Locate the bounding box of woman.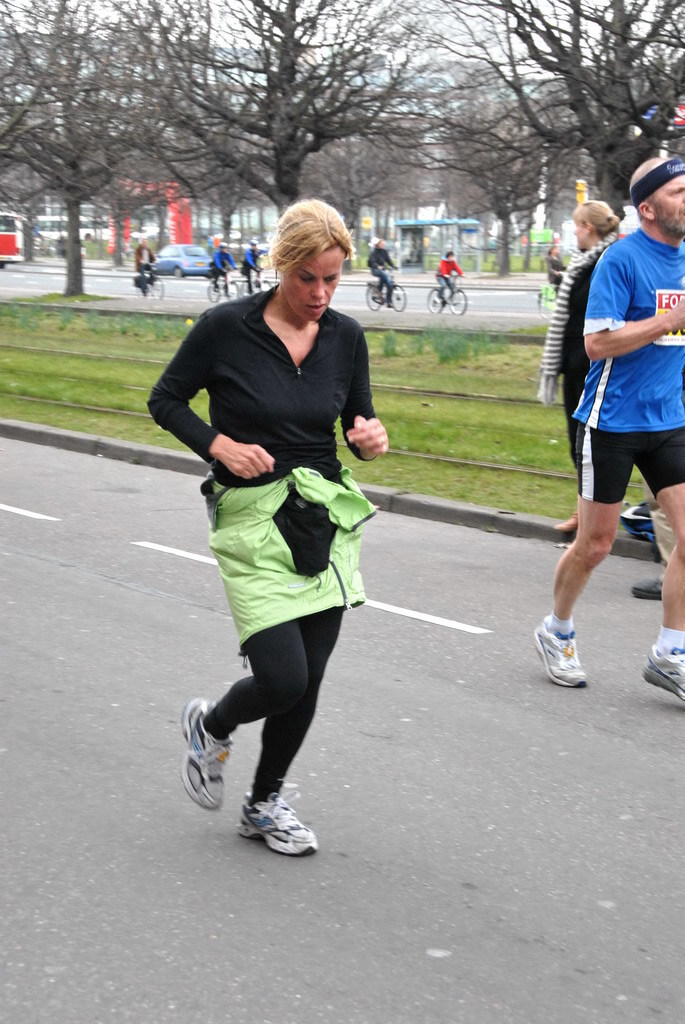
Bounding box: locate(537, 194, 629, 541).
